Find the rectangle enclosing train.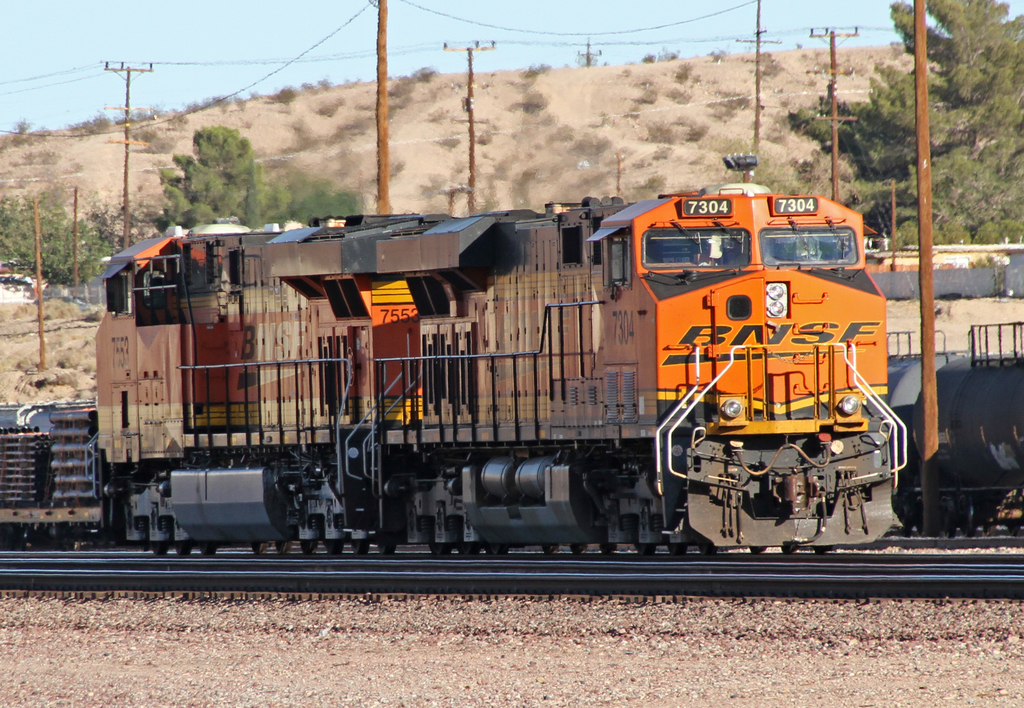
85,172,914,557.
